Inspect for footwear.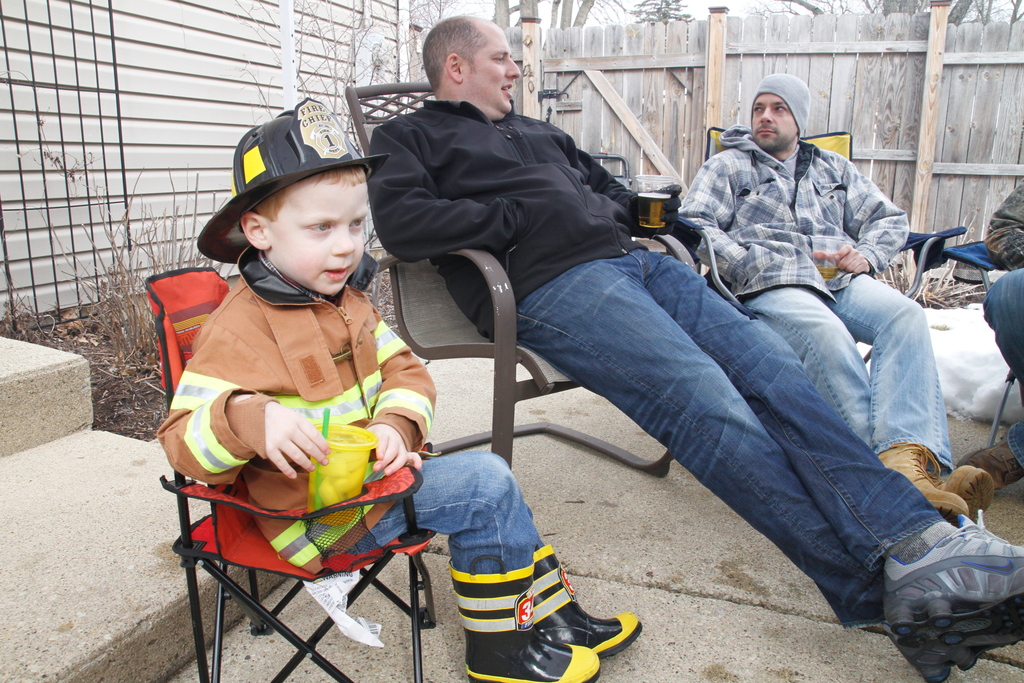
Inspection: Rect(877, 439, 968, 523).
